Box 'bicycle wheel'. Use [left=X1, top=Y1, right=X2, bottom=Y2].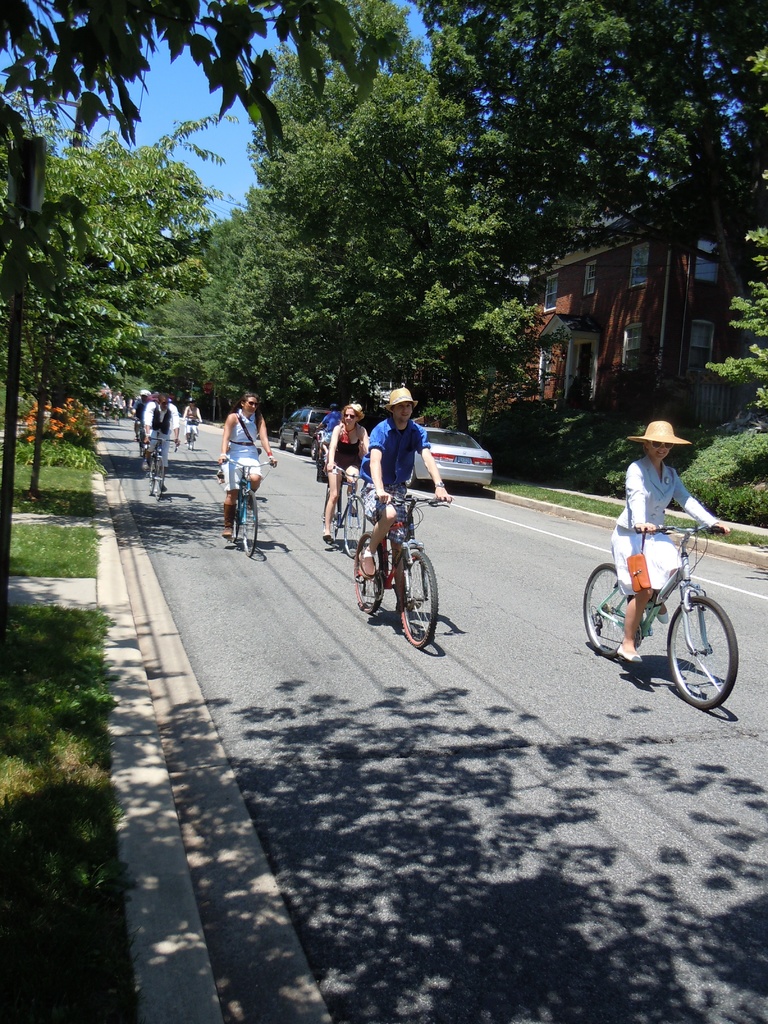
[left=183, top=429, right=195, bottom=457].
